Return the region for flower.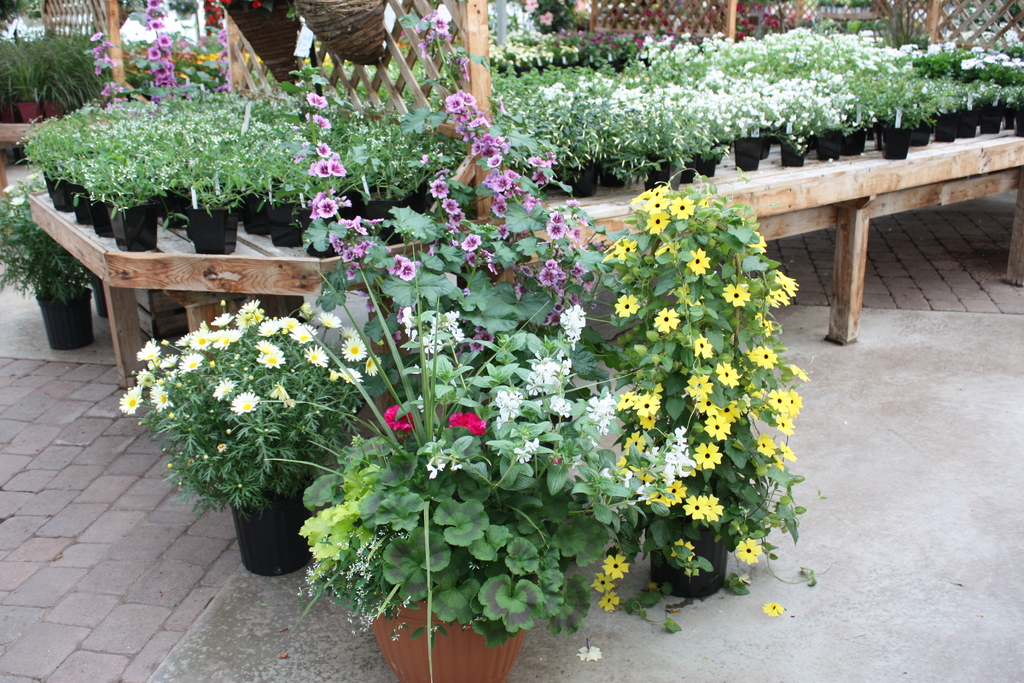
left=449, top=406, right=488, bottom=435.
